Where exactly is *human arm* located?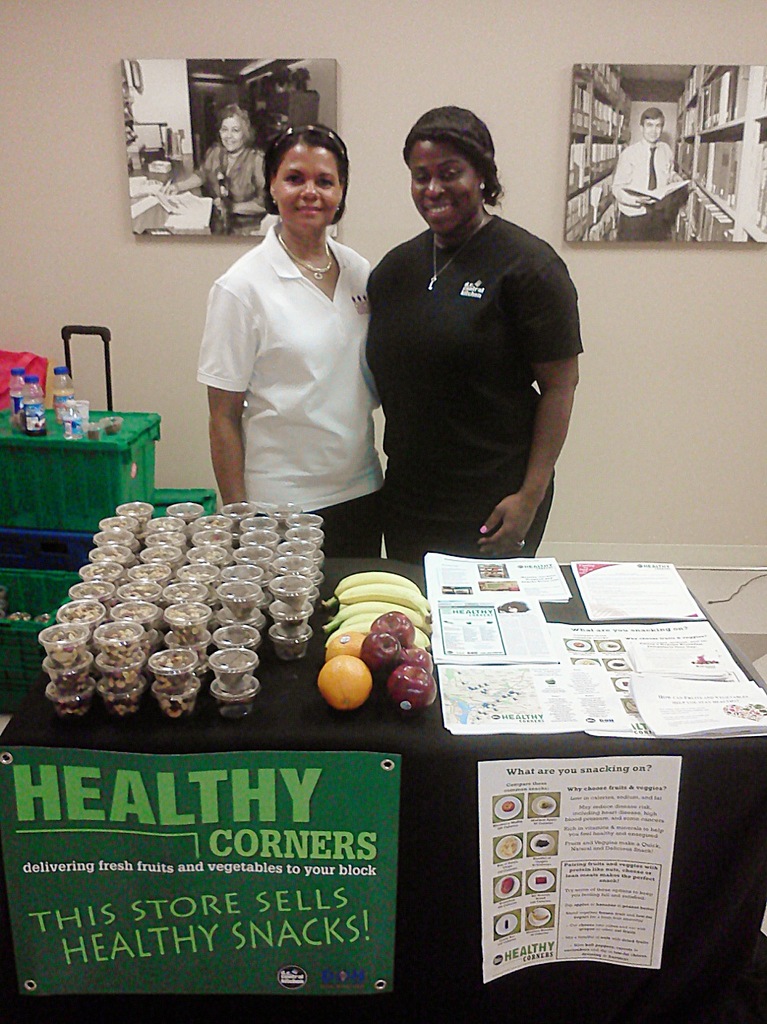
Its bounding box is left=349, top=262, right=387, bottom=427.
